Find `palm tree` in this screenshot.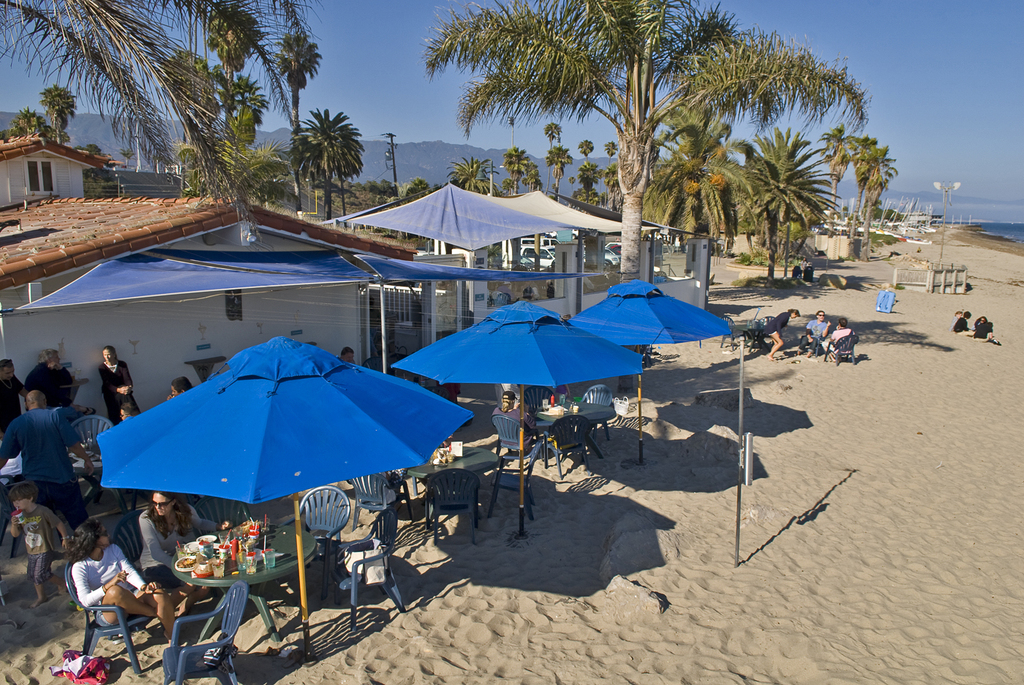
The bounding box for `palm tree` is detection(581, 169, 601, 205).
